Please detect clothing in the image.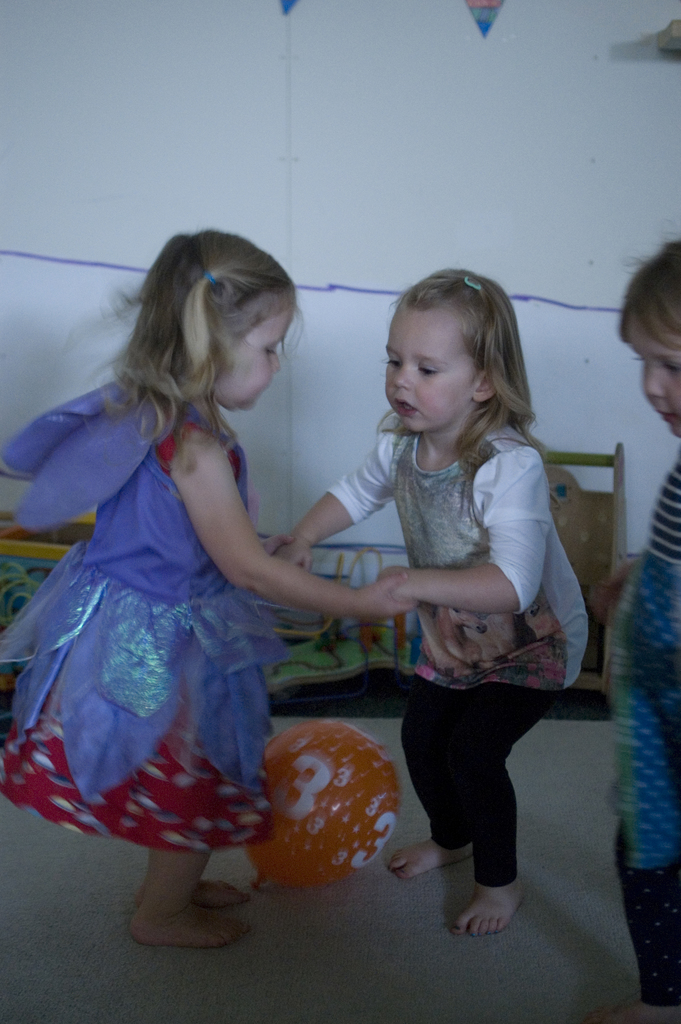
<region>328, 369, 583, 834</region>.
